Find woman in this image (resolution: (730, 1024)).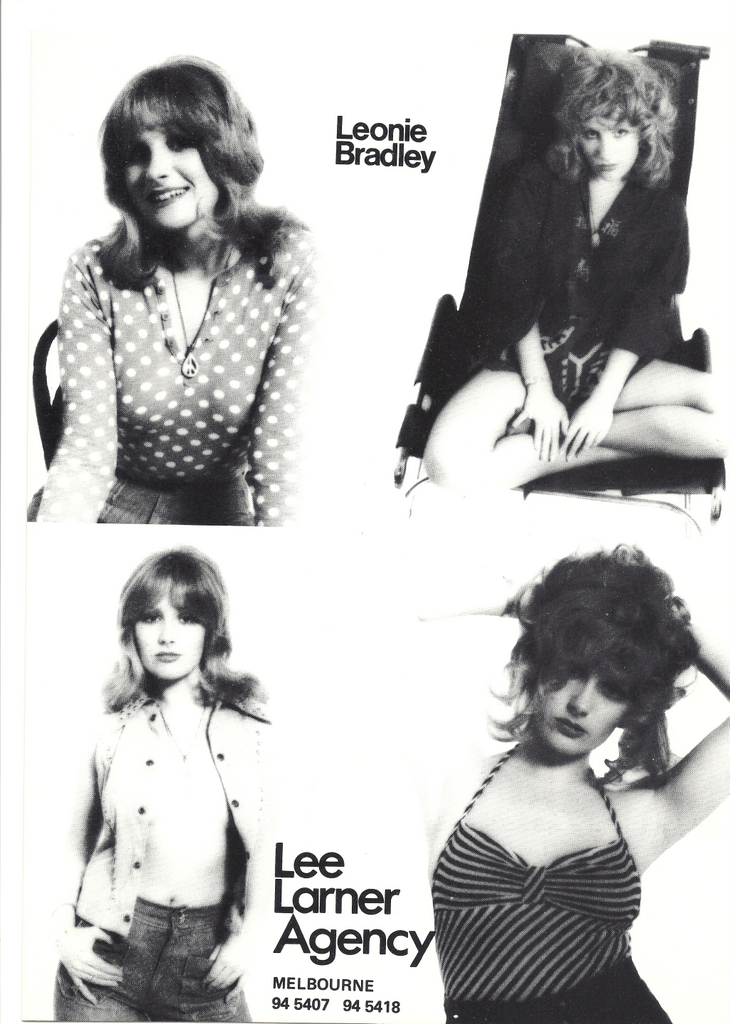
27 52 318 533.
